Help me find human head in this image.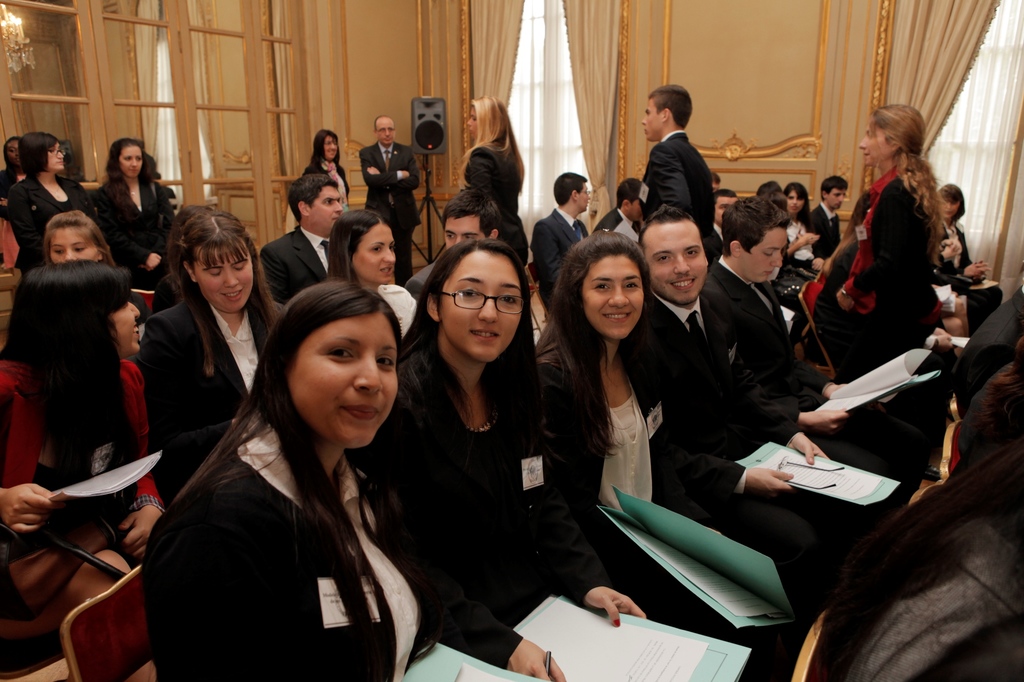
Found it: 312 124 339 159.
